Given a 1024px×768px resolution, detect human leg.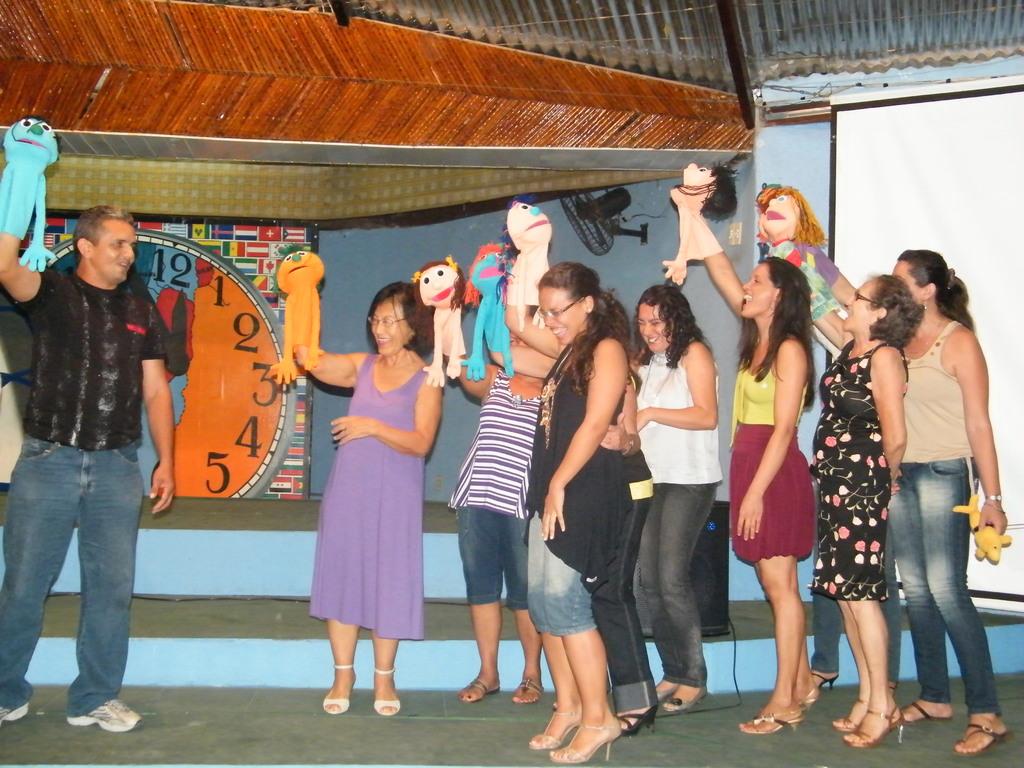
pyautogui.locateOnScreen(526, 500, 578, 753).
